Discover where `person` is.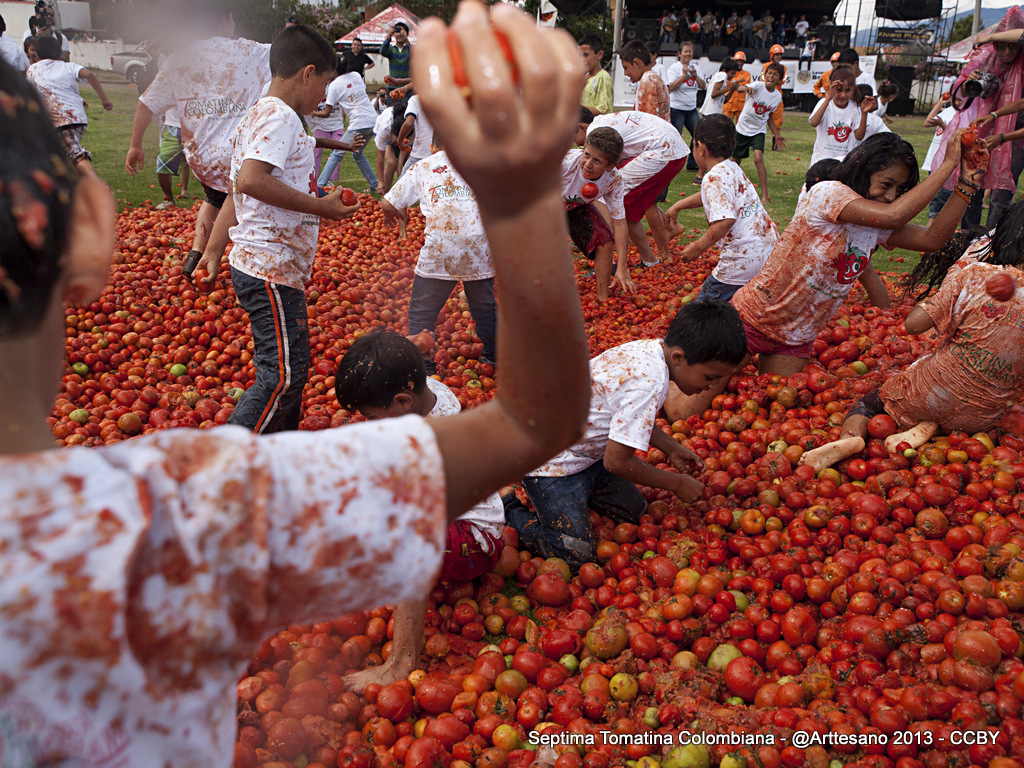
Discovered at pyautogui.locateOnScreen(375, 86, 391, 114).
